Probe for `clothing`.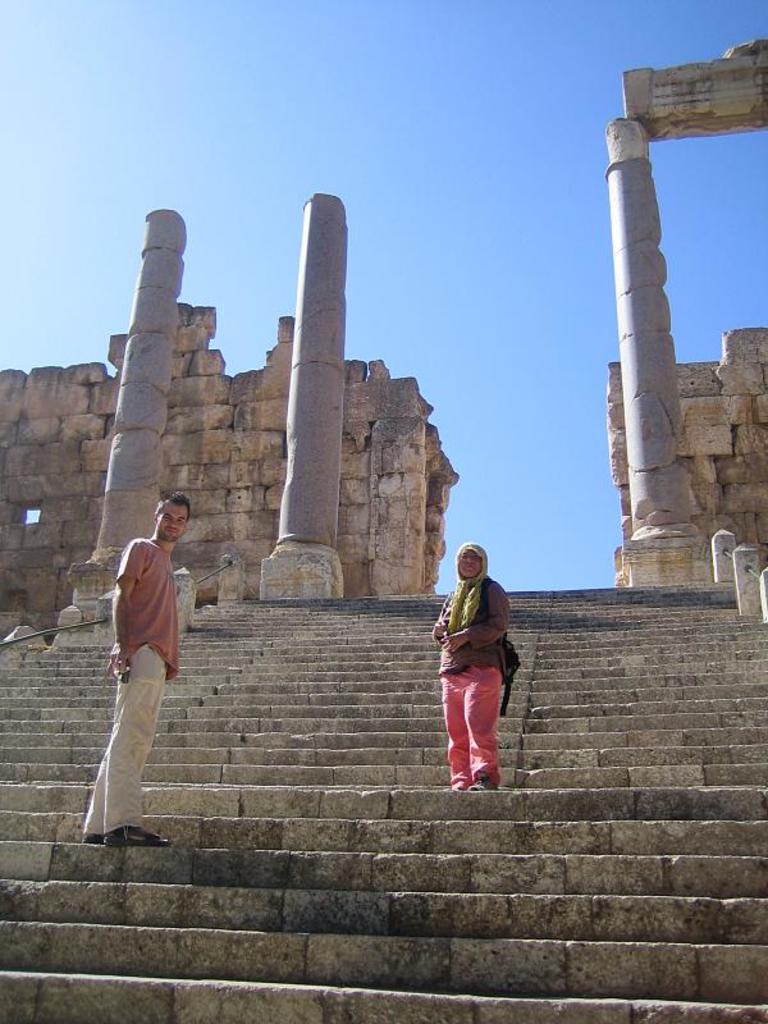
Probe result: bbox(429, 564, 516, 764).
